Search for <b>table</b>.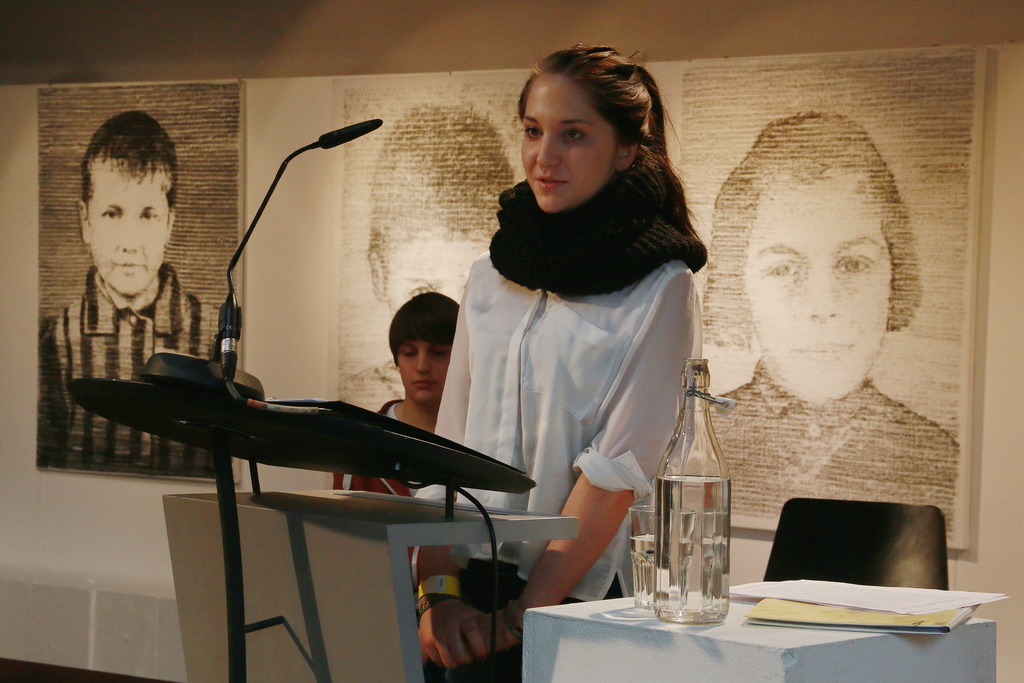
Found at [x1=520, y1=598, x2=997, y2=682].
